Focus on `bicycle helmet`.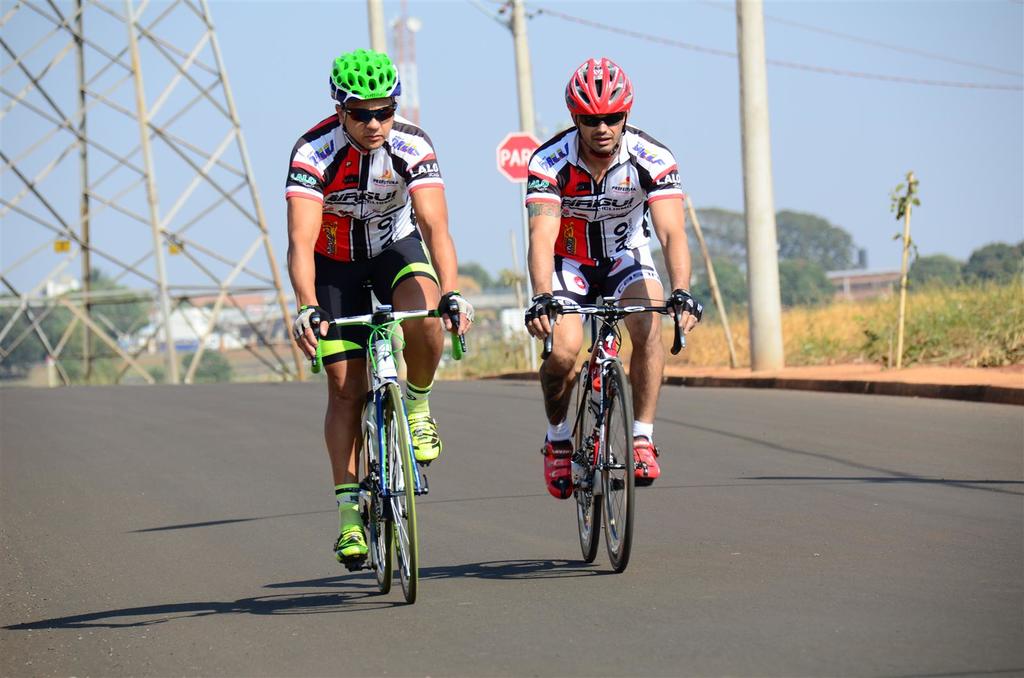
Focused at bbox=(562, 57, 634, 118).
